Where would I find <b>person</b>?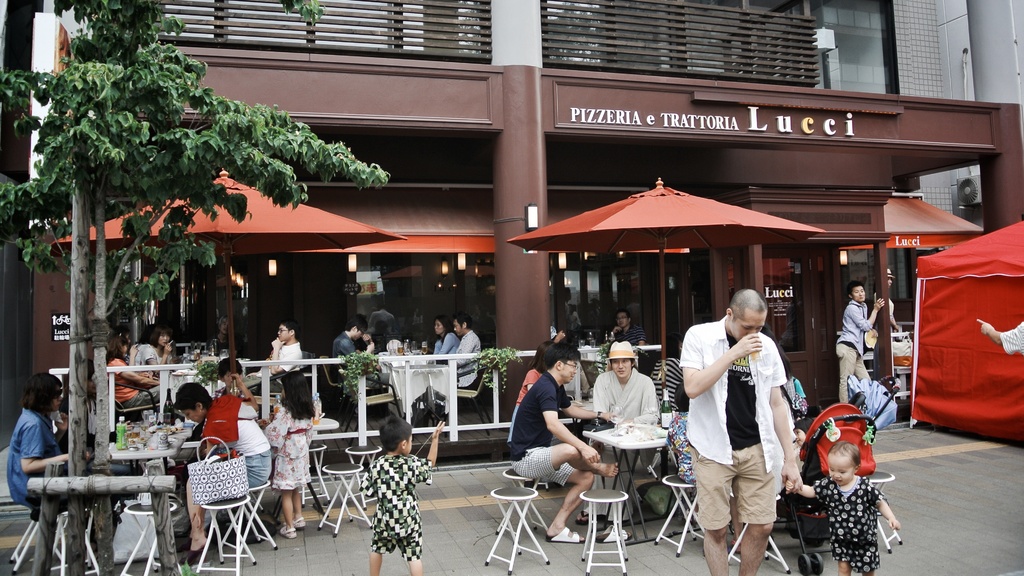
At box=[354, 420, 429, 562].
